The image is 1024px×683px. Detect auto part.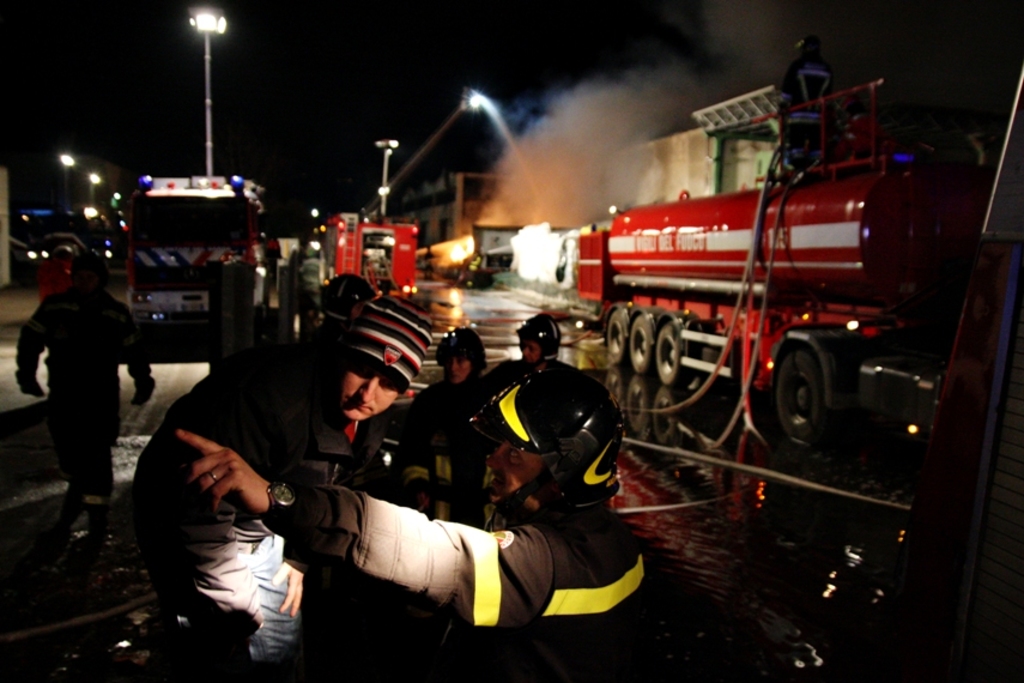
Detection: <box>772,351,829,437</box>.
